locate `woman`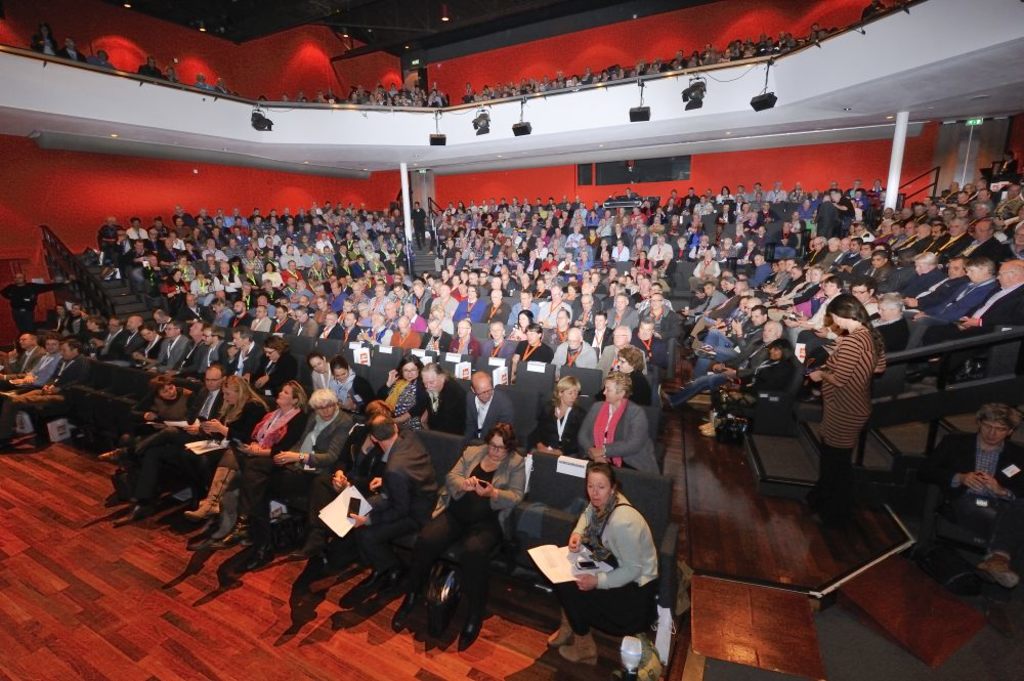
131, 321, 161, 361
